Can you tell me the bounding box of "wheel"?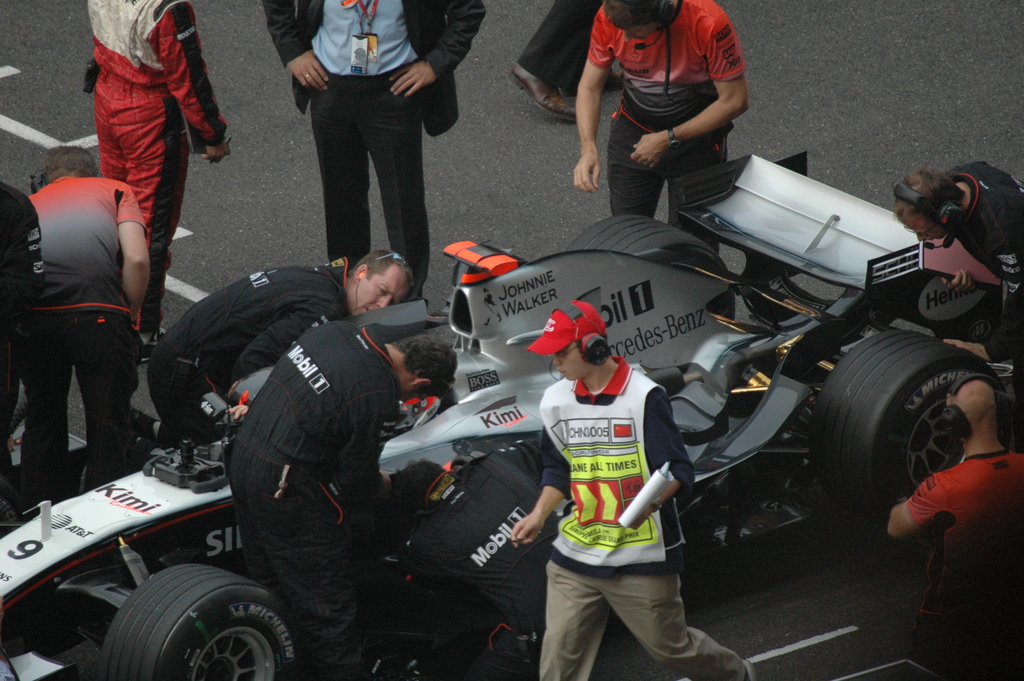
811/331/1004/522.
